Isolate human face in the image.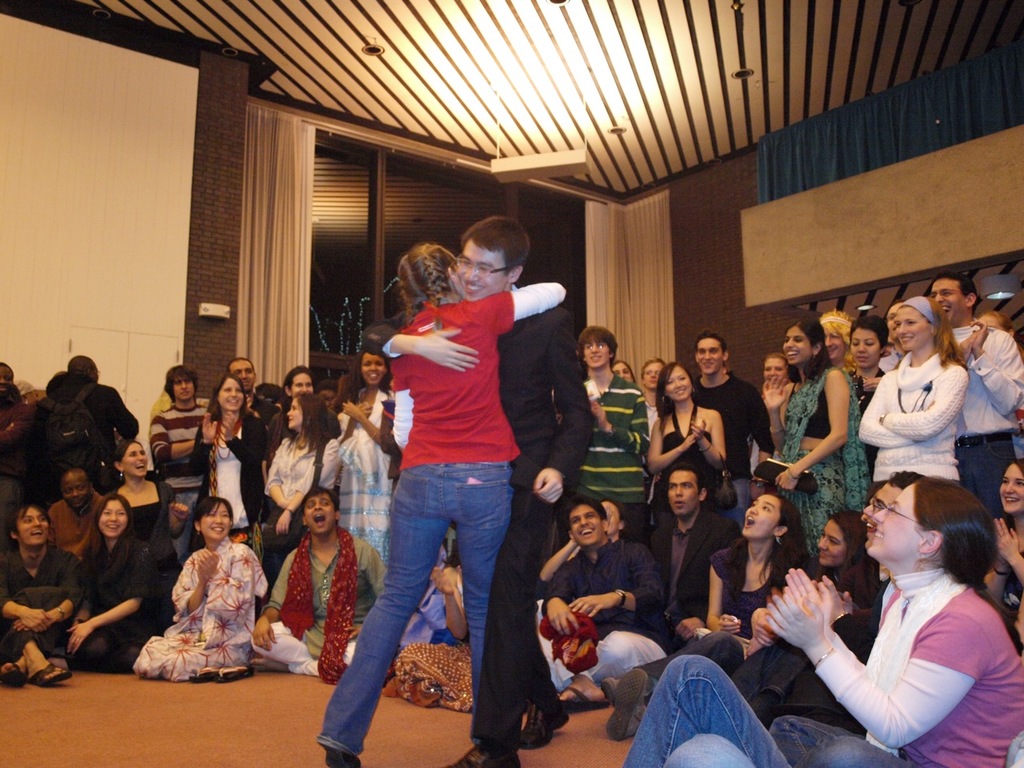
Isolated region: crop(858, 483, 900, 533).
